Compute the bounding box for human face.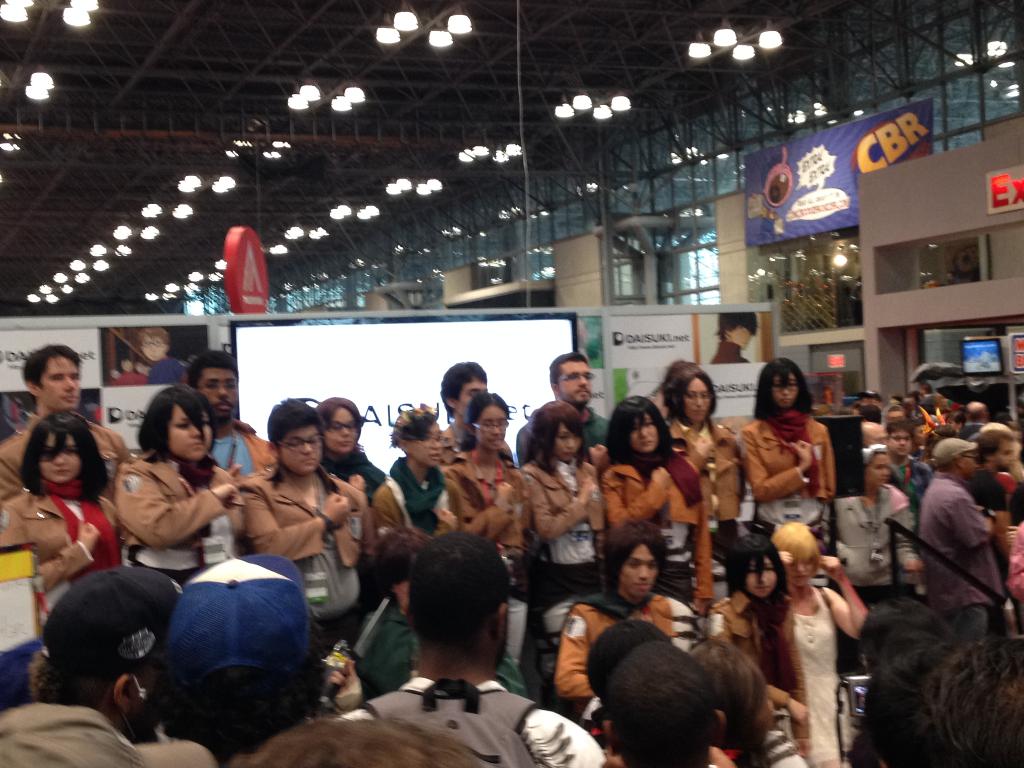
left=619, top=543, right=657, bottom=602.
